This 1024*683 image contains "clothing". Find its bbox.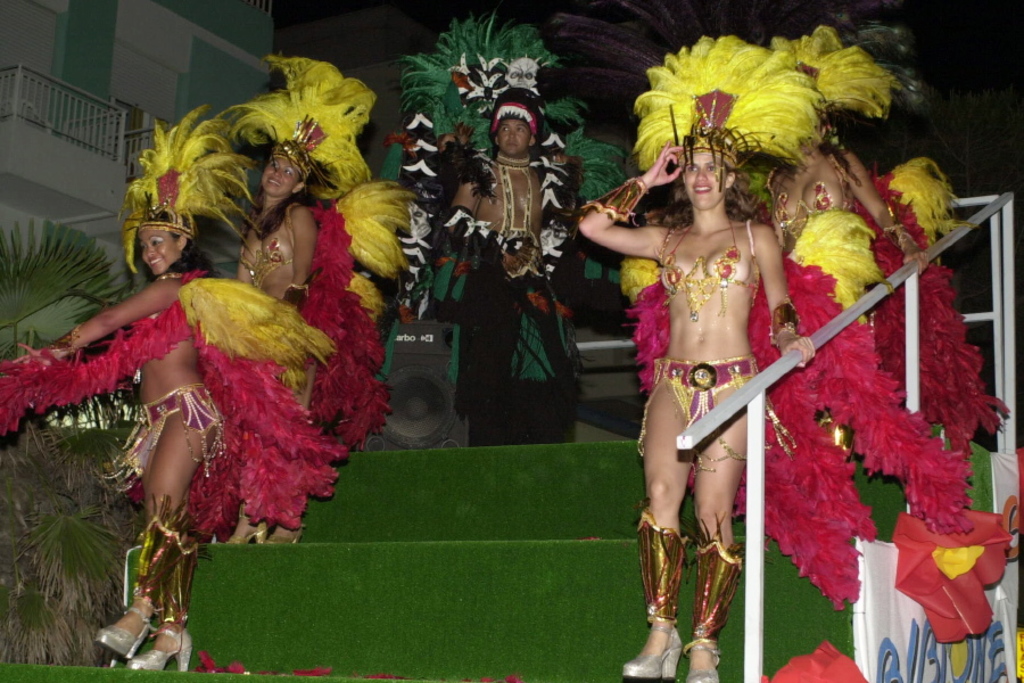
(left=655, top=359, right=751, bottom=426).
